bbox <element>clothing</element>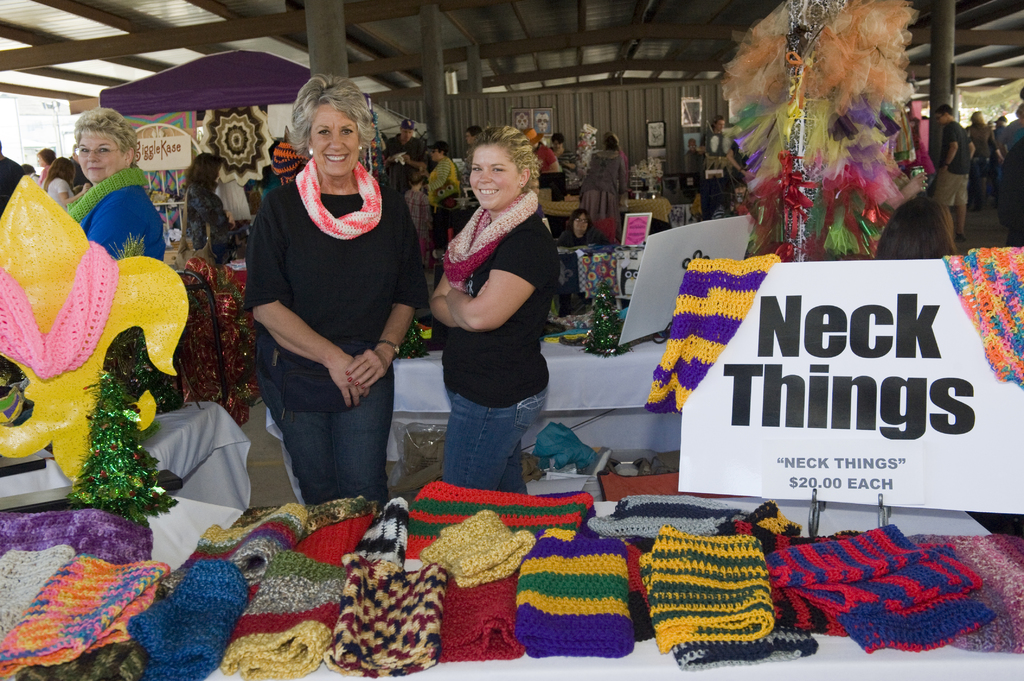
(0, 161, 12, 204)
